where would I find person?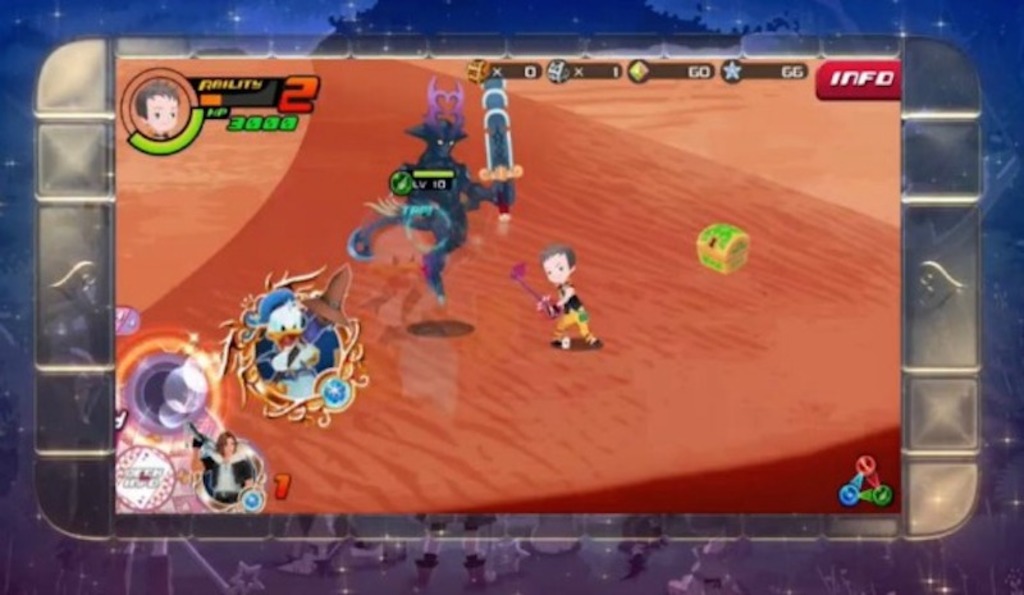
At box=[535, 242, 603, 351].
